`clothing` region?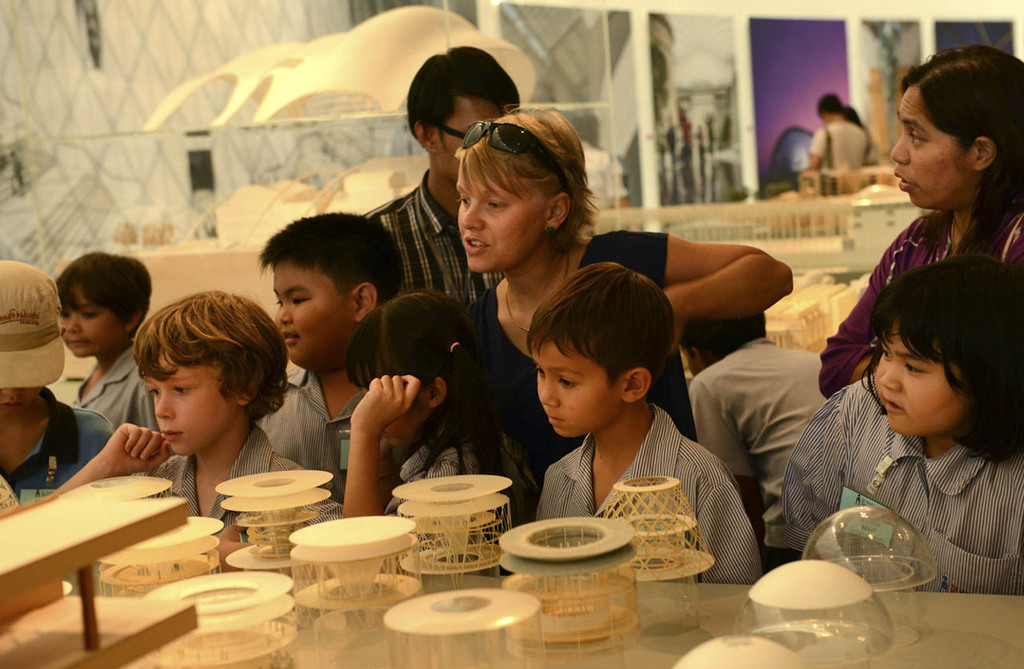
(465,229,695,491)
